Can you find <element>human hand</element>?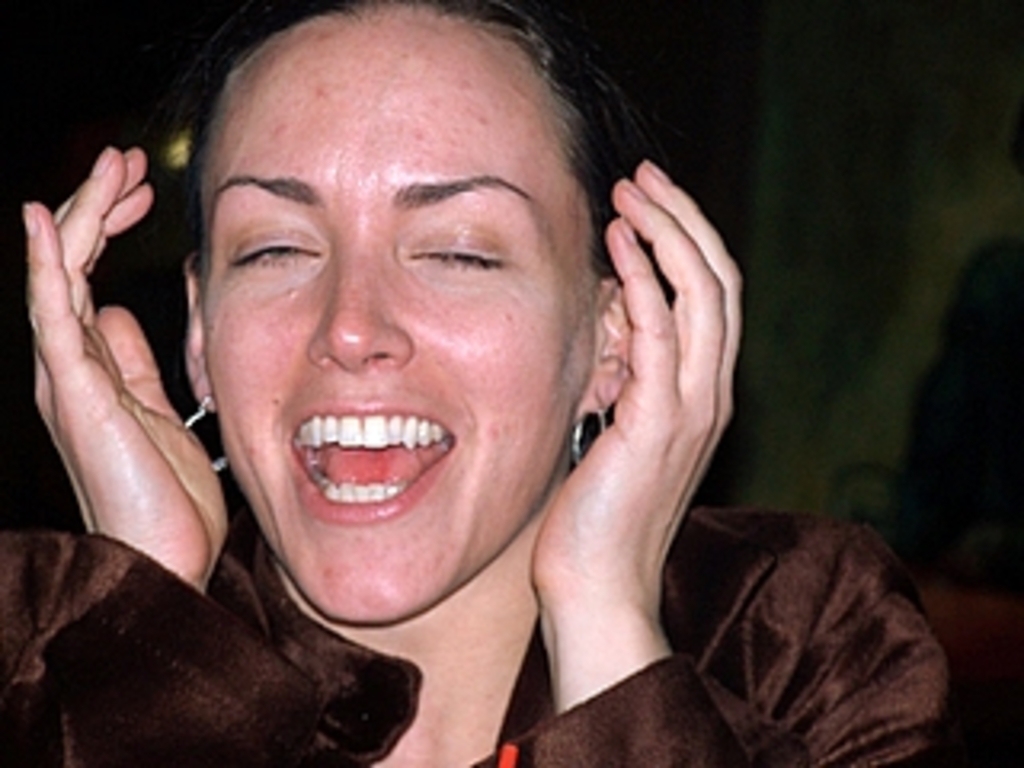
Yes, bounding box: 19, 141, 234, 589.
